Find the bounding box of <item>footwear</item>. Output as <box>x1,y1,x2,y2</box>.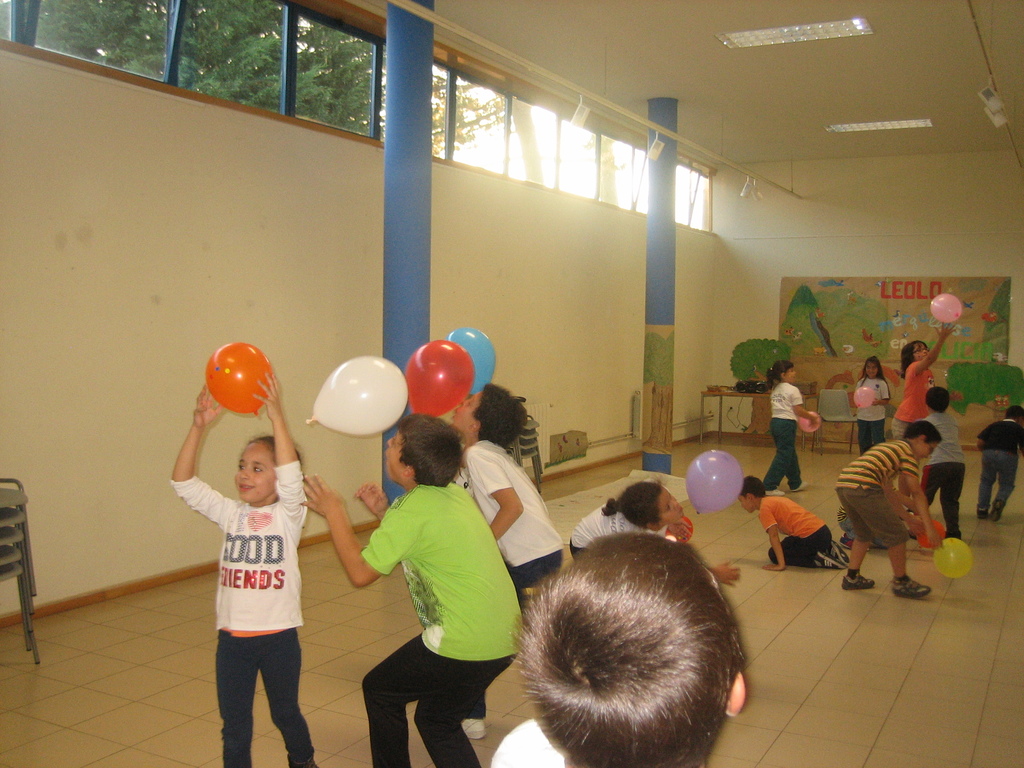
<box>791,476,812,494</box>.
